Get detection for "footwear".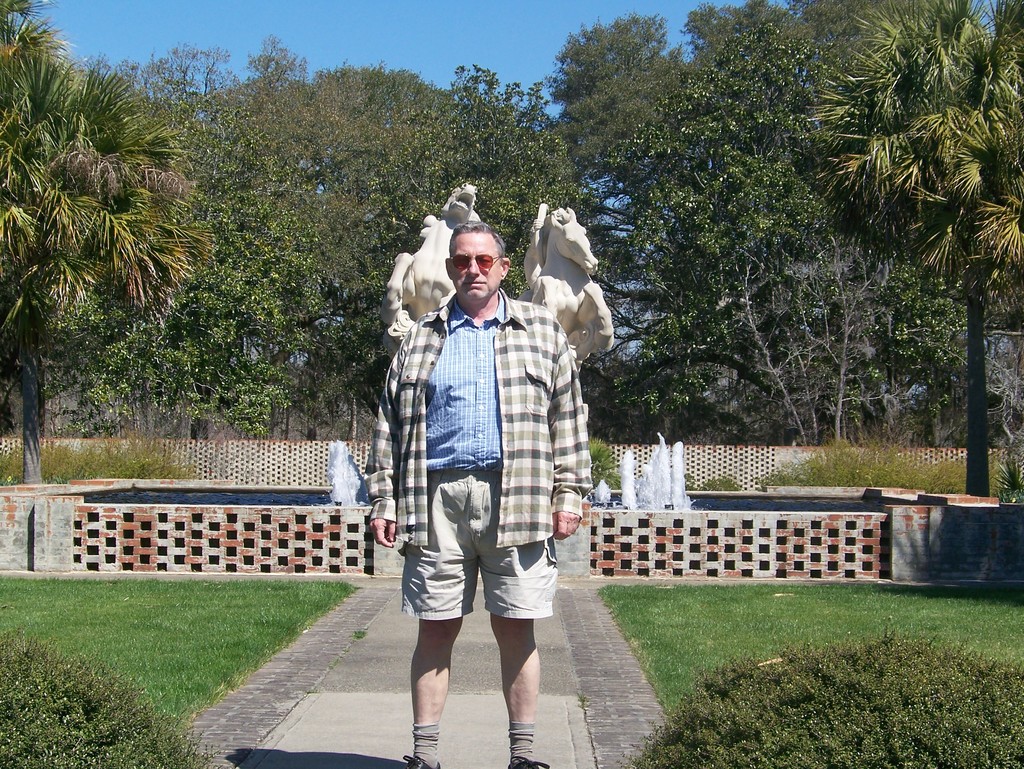
Detection: pyautogui.locateOnScreen(399, 752, 444, 768).
